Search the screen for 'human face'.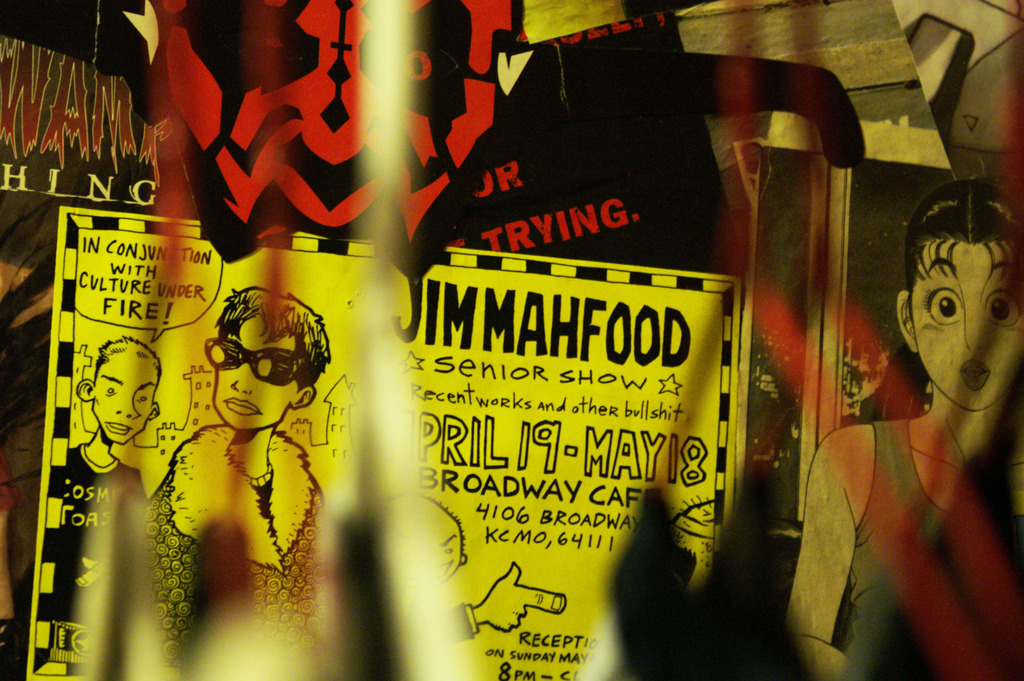
Found at (97, 356, 157, 445).
